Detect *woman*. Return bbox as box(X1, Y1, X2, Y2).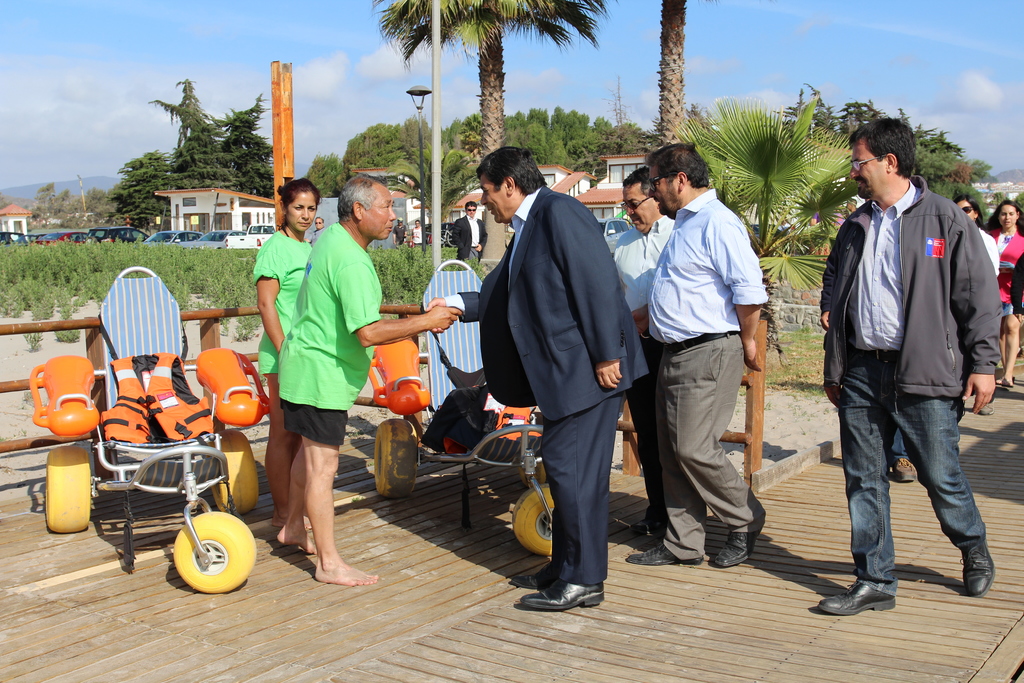
box(981, 198, 1023, 388).
